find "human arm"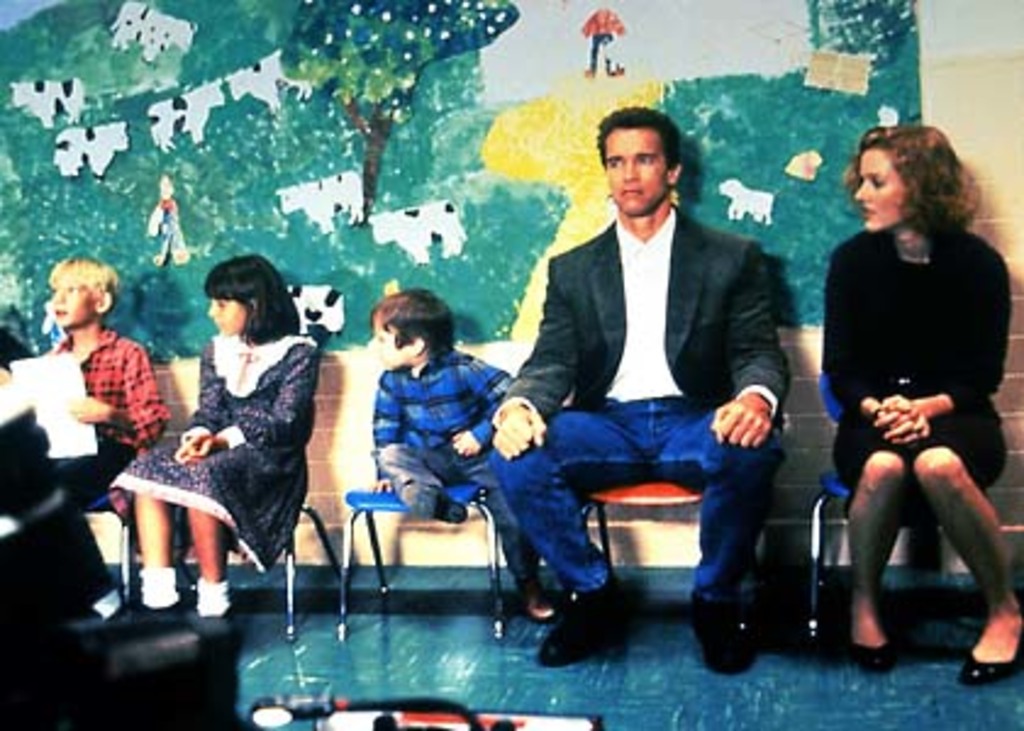
[left=176, top=356, right=219, bottom=461]
